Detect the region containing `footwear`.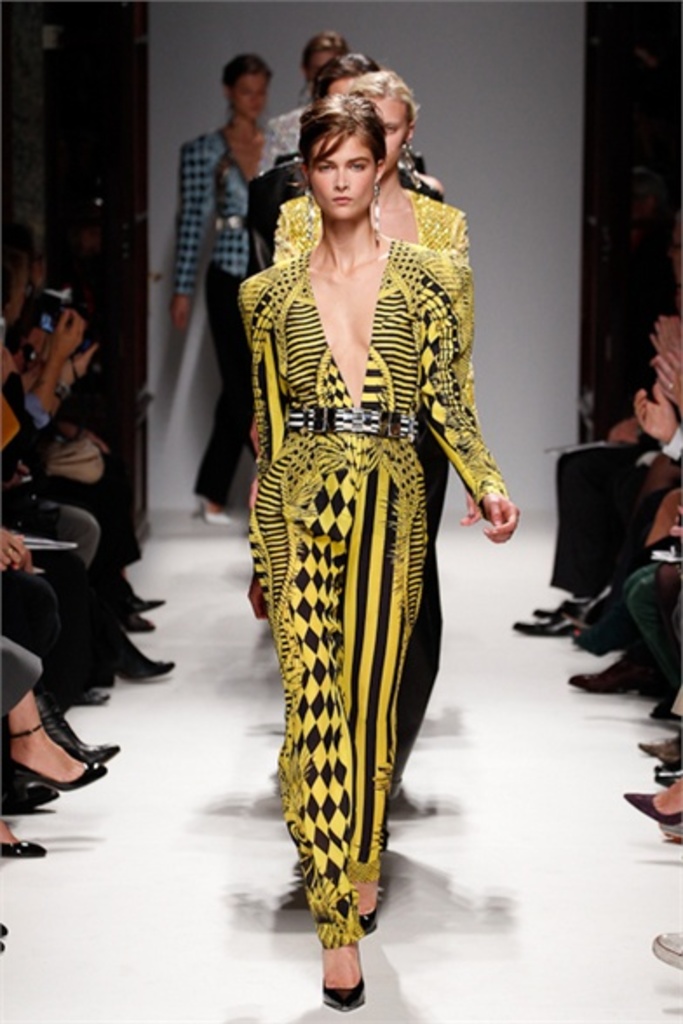
[x1=47, y1=686, x2=118, y2=770].
